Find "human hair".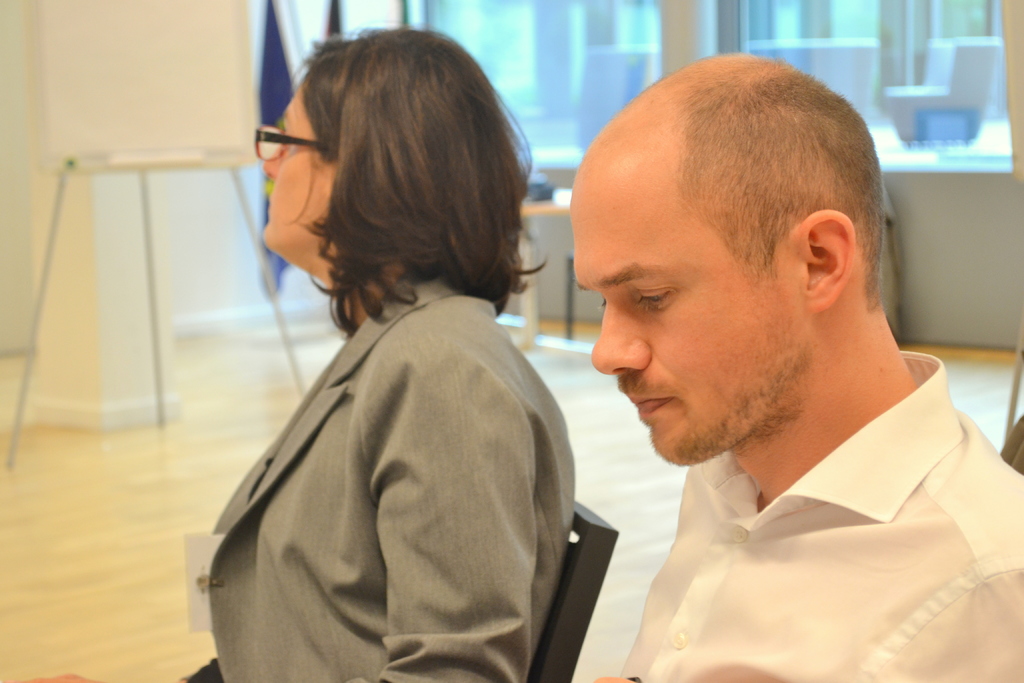
bbox(641, 52, 888, 309).
